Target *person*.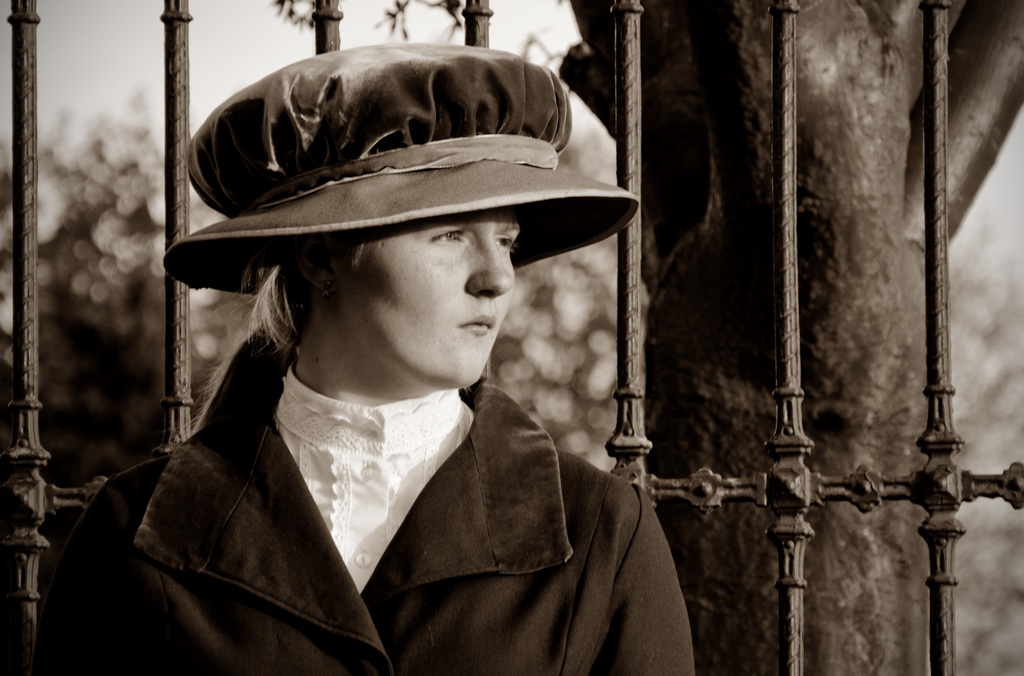
Target region: 40:41:697:675.
